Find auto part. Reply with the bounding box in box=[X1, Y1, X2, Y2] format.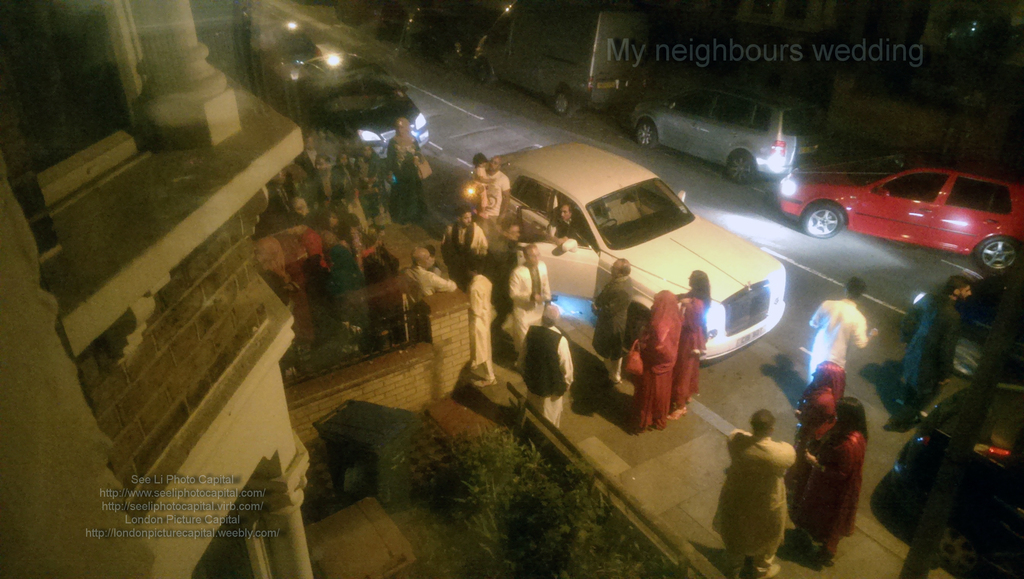
box=[637, 120, 652, 142].
